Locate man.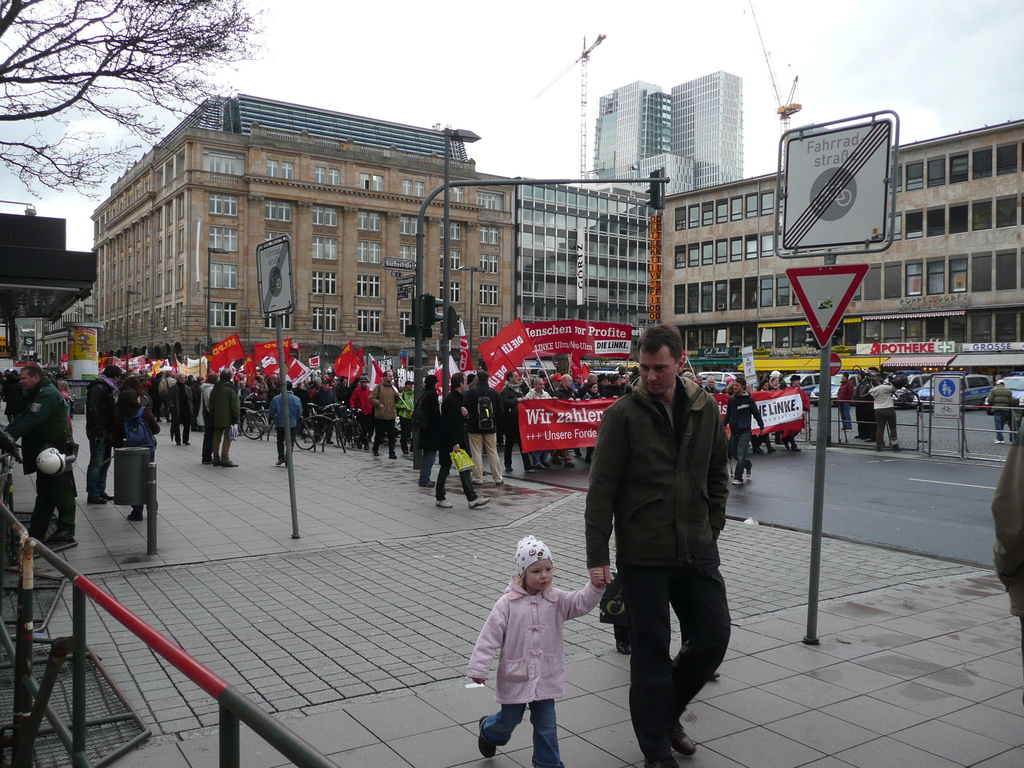
Bounding box: 207:364:245:467.
